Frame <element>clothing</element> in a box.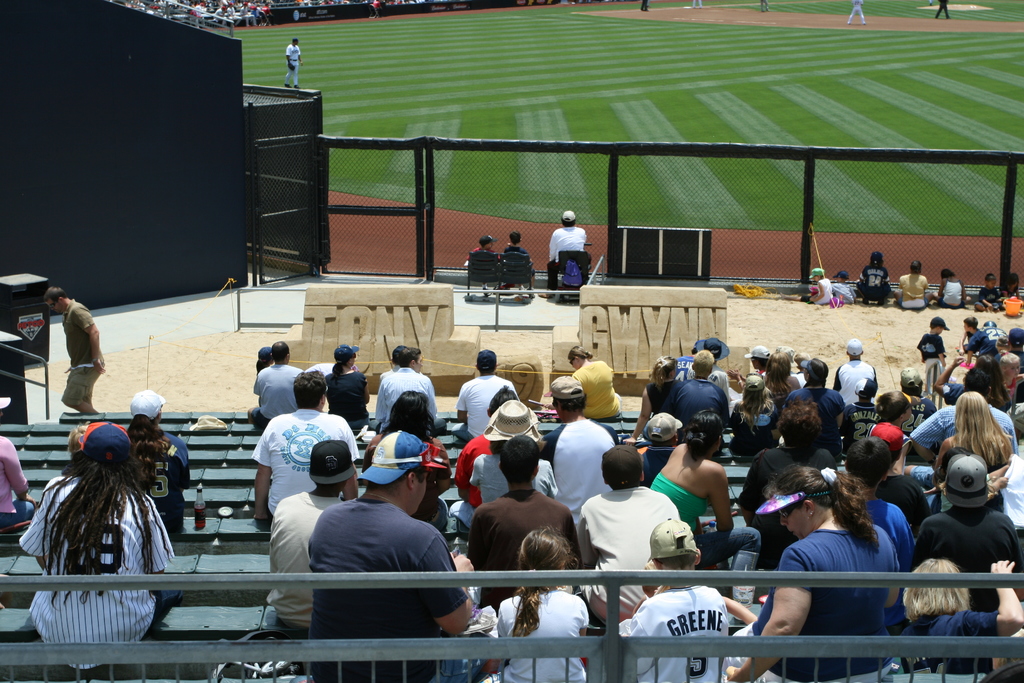
l=18, t=473, r=180, b=672.
